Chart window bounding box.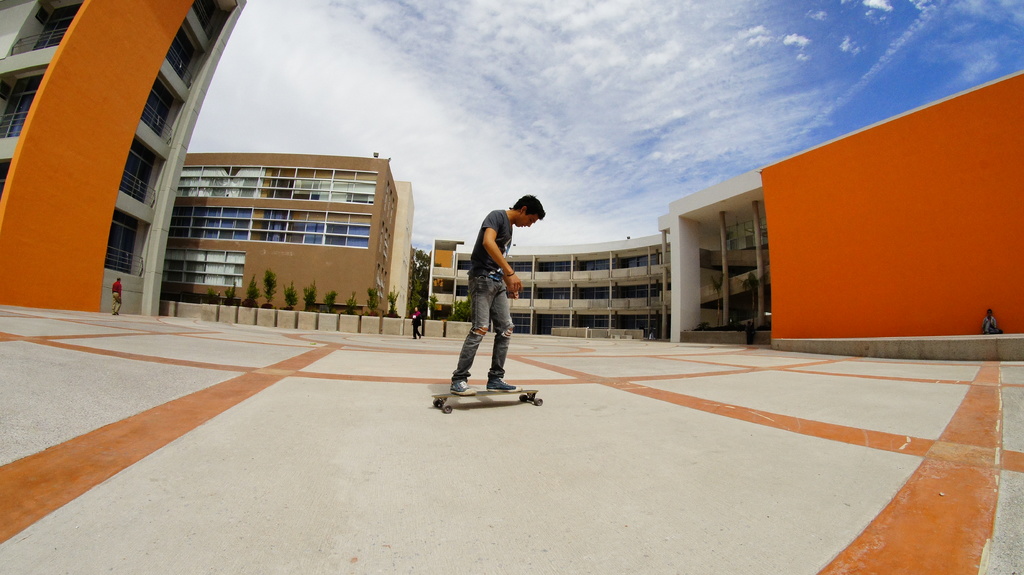
Charted: box(115, 138, 161, 207).
